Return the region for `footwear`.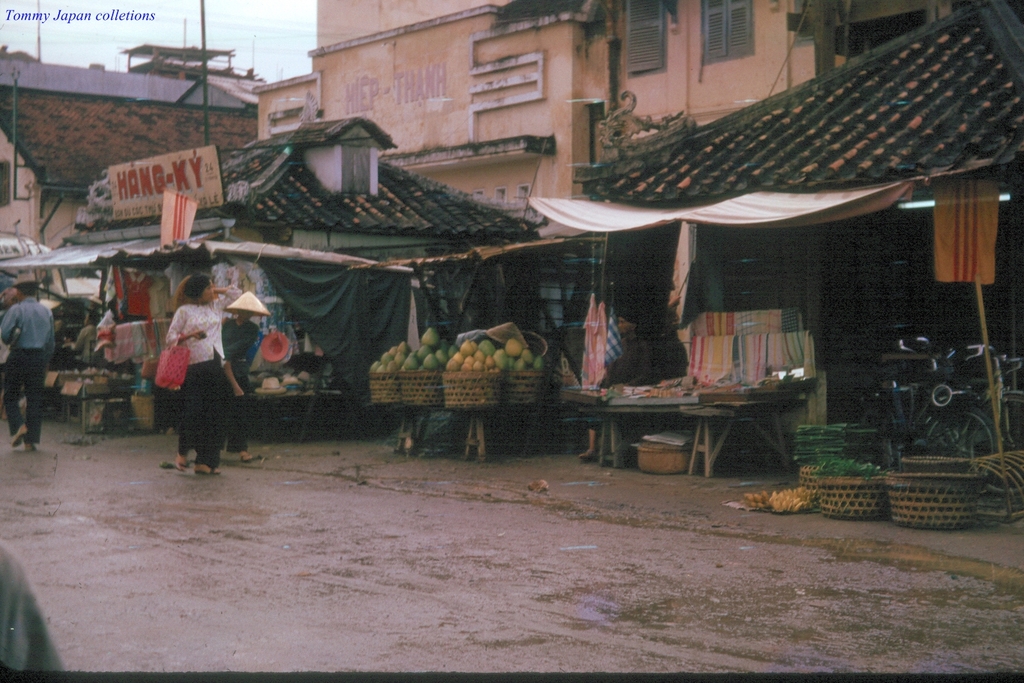
crop(10, 426, 25, 445).
